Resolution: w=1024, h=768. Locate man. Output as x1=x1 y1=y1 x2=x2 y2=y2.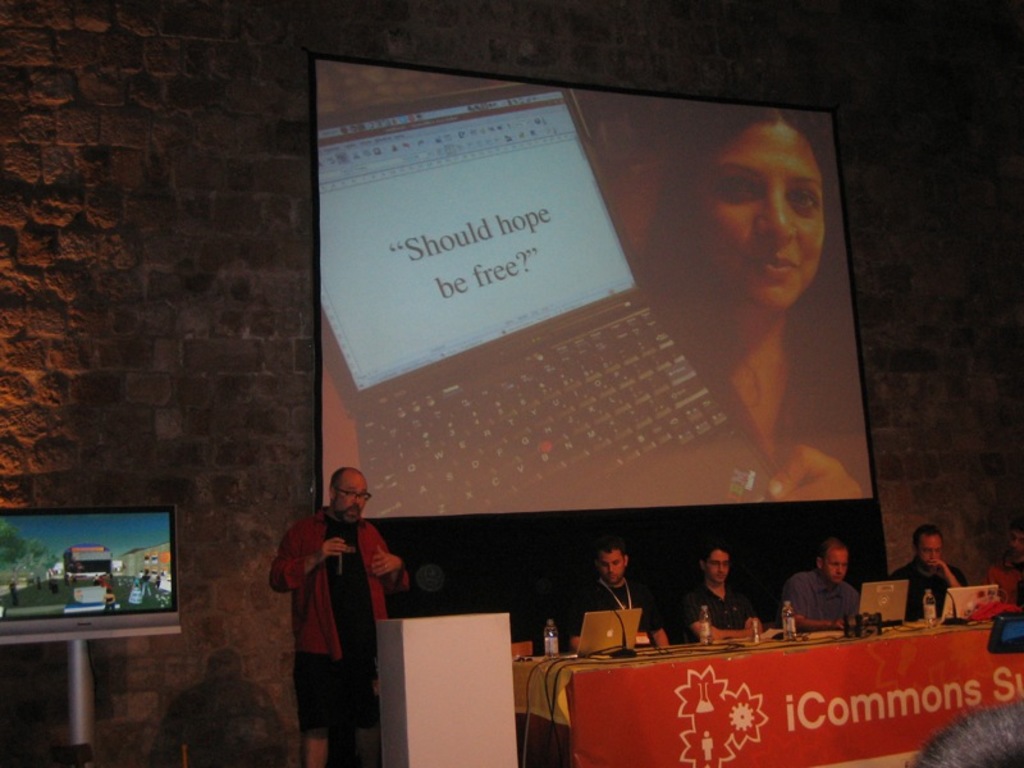
x1=892 y1=521 x2=965 y2=622.
